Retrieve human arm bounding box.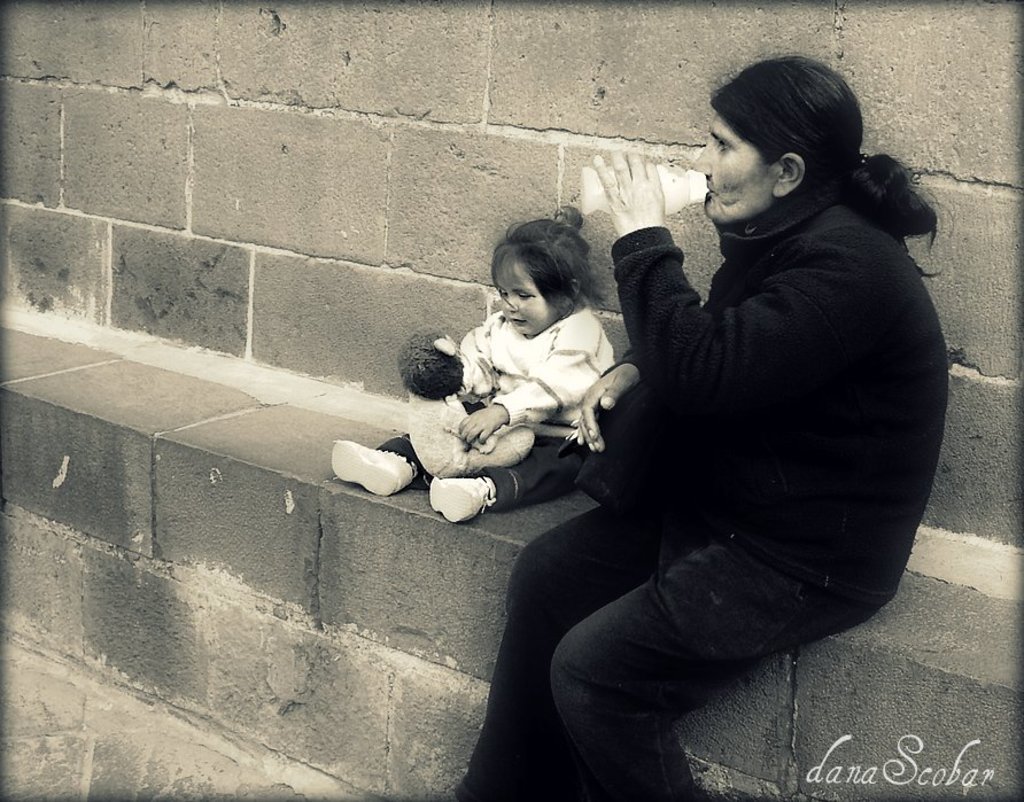
Bounding box: region(594, 151, 848, 419).
